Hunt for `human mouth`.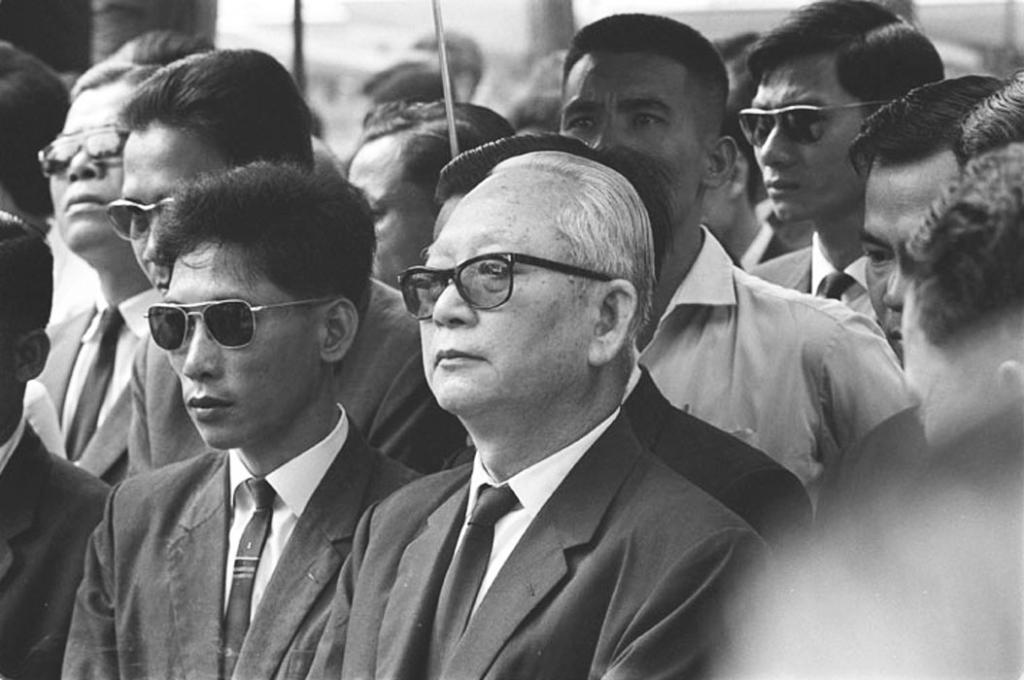
Hunted down at <region>764, 178, 796, 200</region>.
